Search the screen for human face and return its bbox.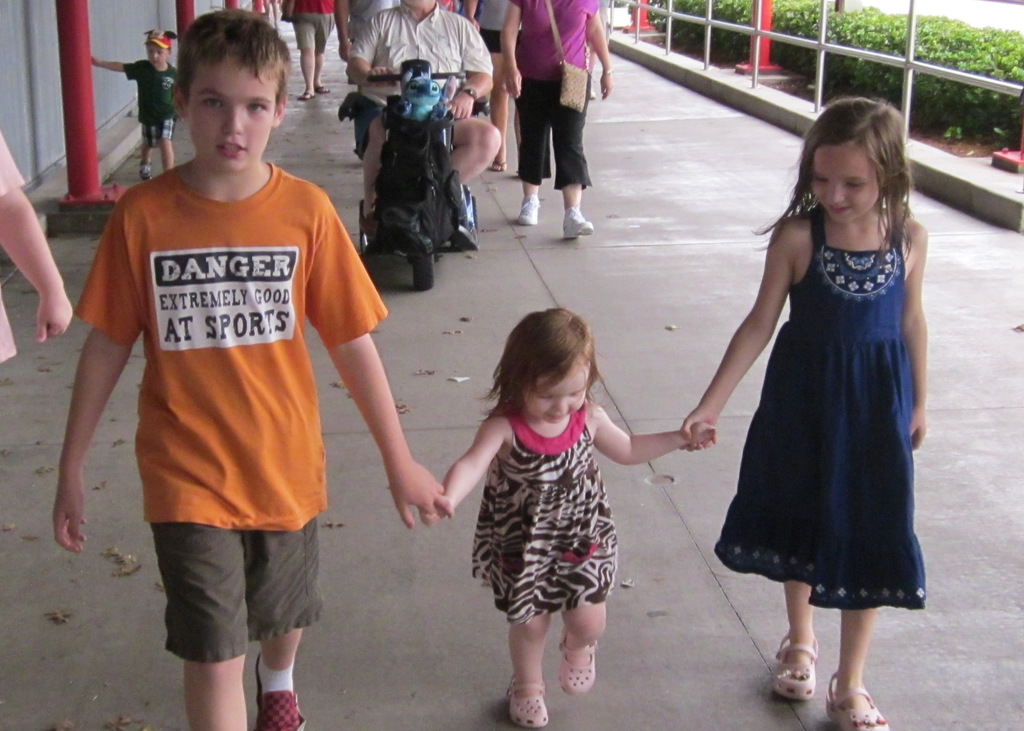
Found: [143, 43, 171, 67].
